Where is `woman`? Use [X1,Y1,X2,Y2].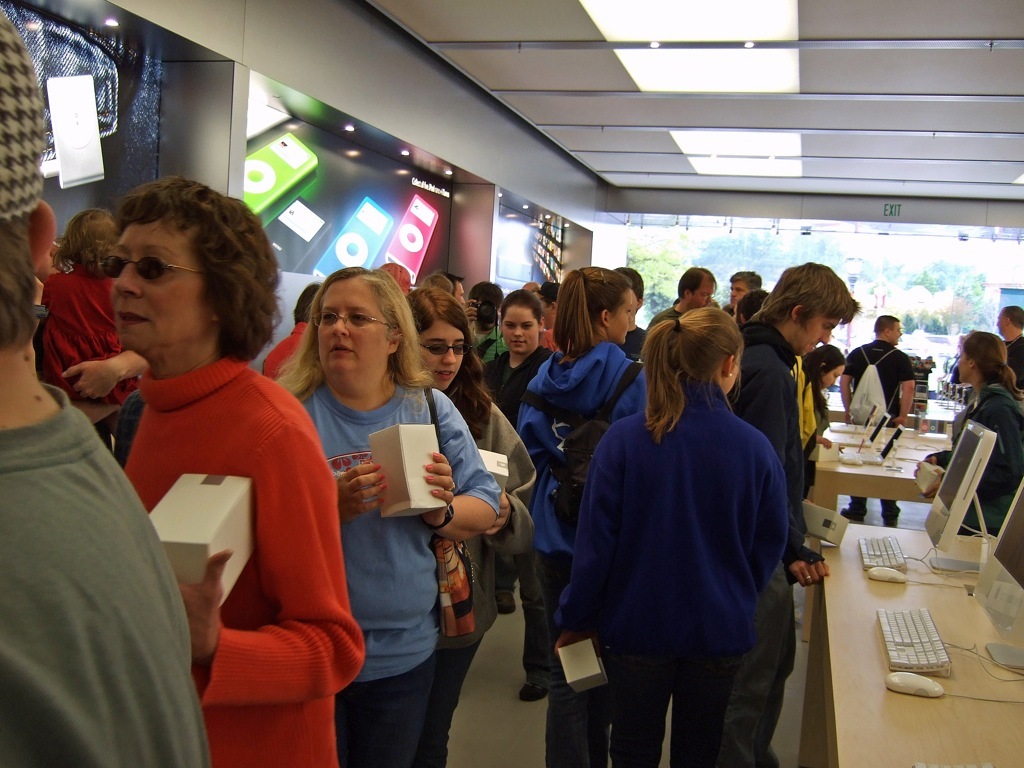
[269,260,502,767].
